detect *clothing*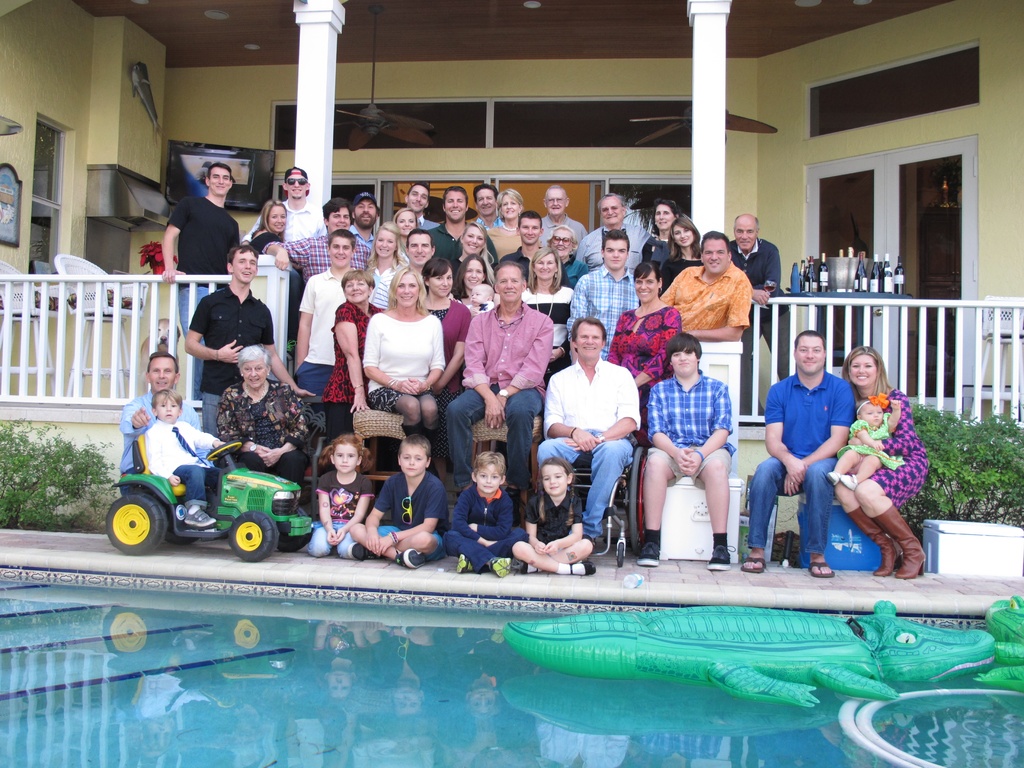
(267,237,372,280)
